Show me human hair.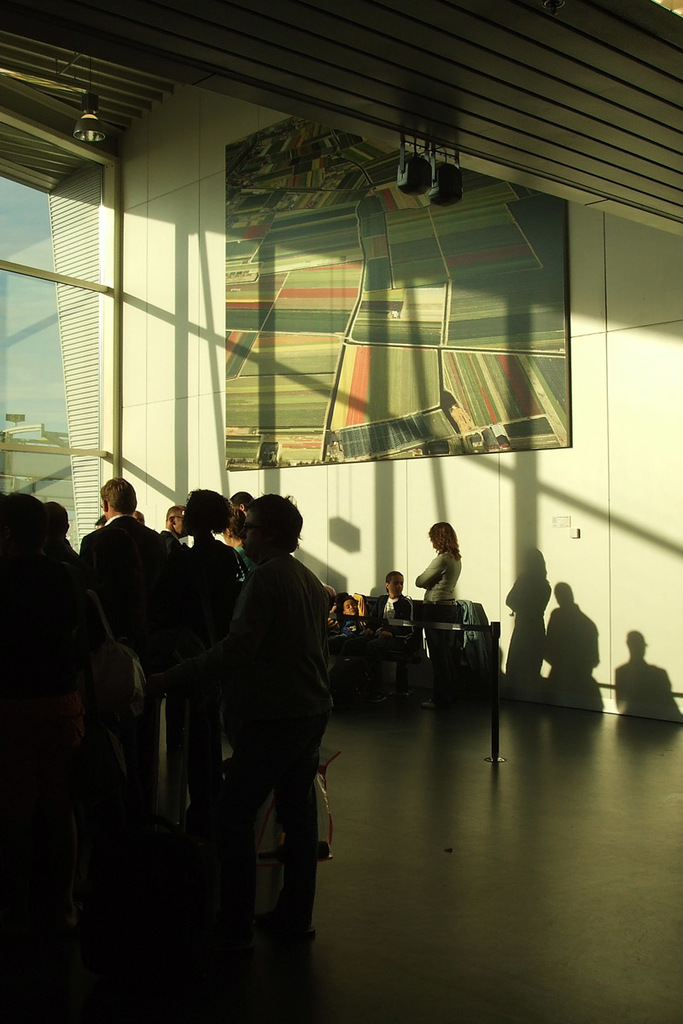
human hair is here: 182 490 235 531.
